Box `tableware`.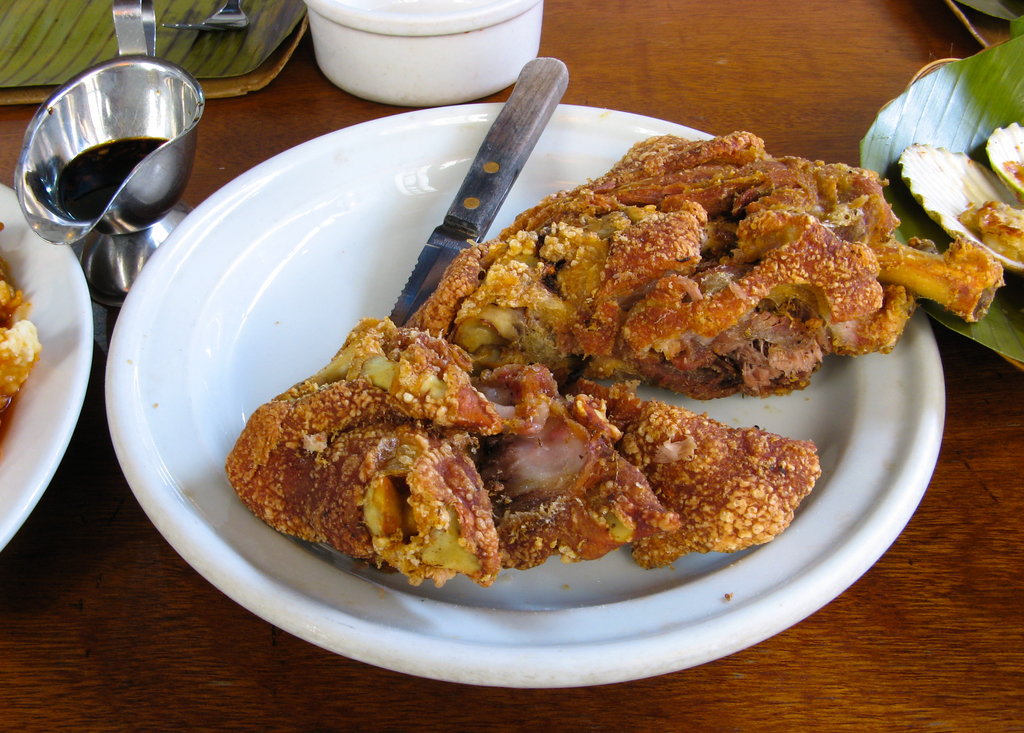
(0,179,106,556).
